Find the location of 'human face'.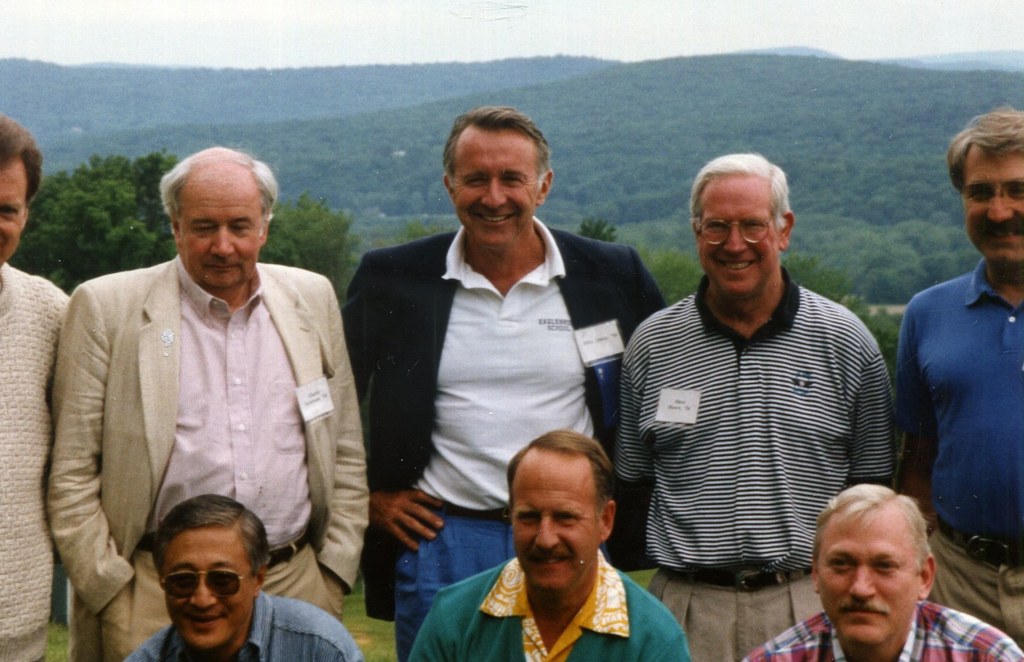
Location: 459, 125, 541, 243.
